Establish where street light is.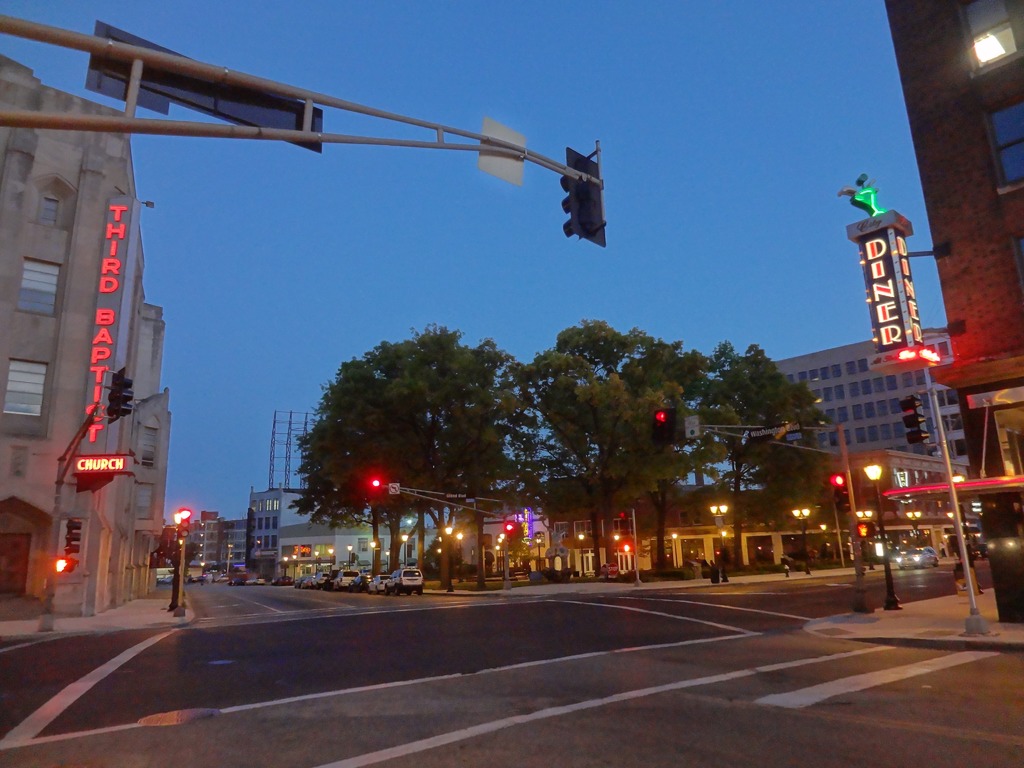
Established at bbox=(856, 455, 913, 609).
